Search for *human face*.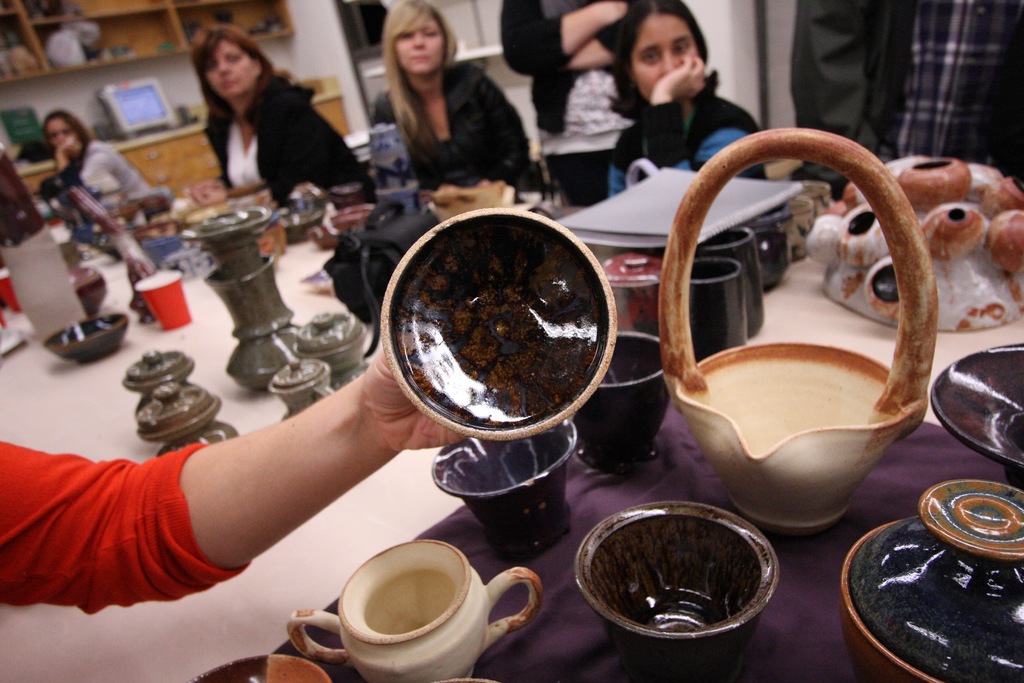
Found at select_region(203, 39, 258, 94).
